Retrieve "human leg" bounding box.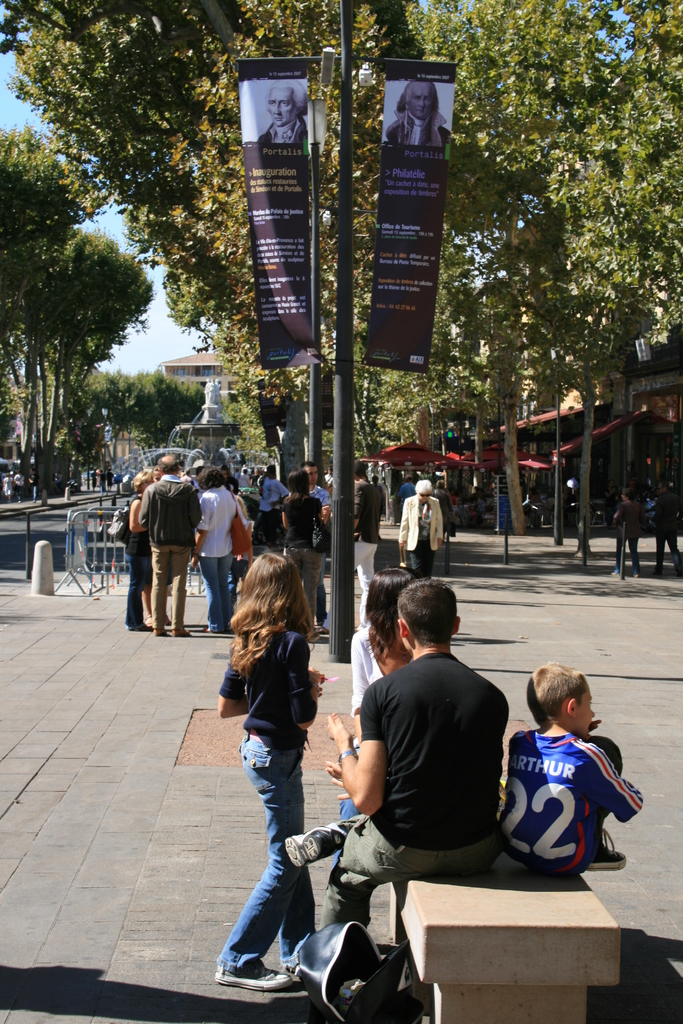
Bounding box: [324,816,420,926].
